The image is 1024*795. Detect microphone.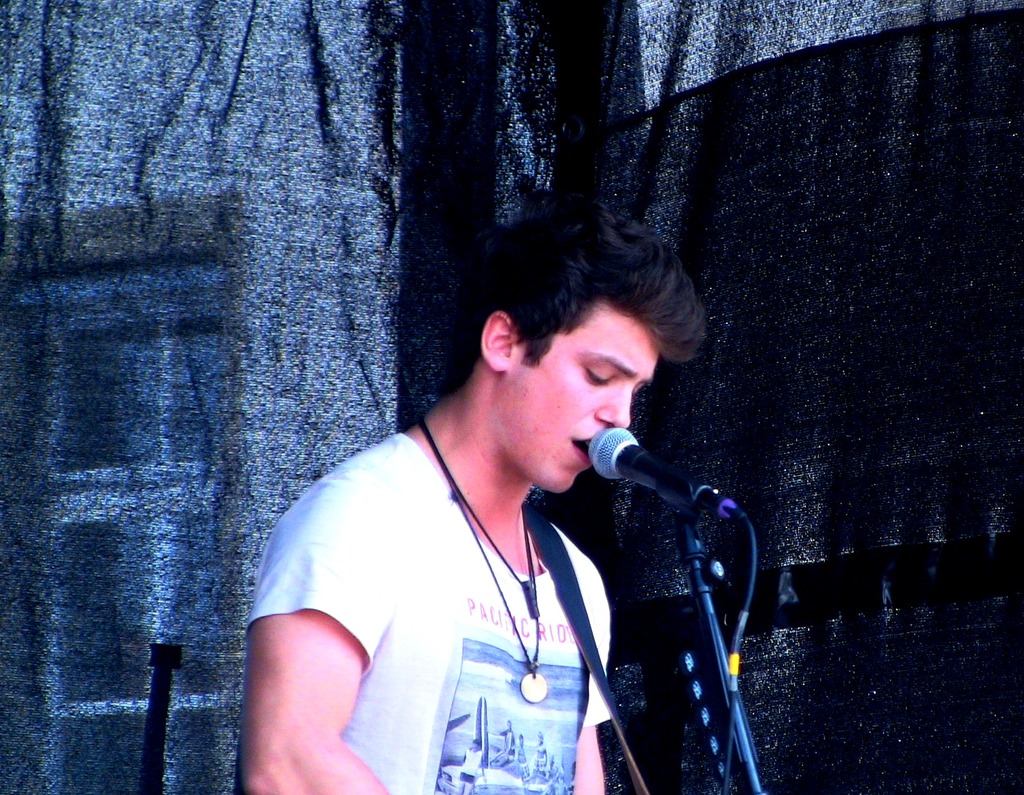
Detection: <region>581, 424, 744, 525</region>.
